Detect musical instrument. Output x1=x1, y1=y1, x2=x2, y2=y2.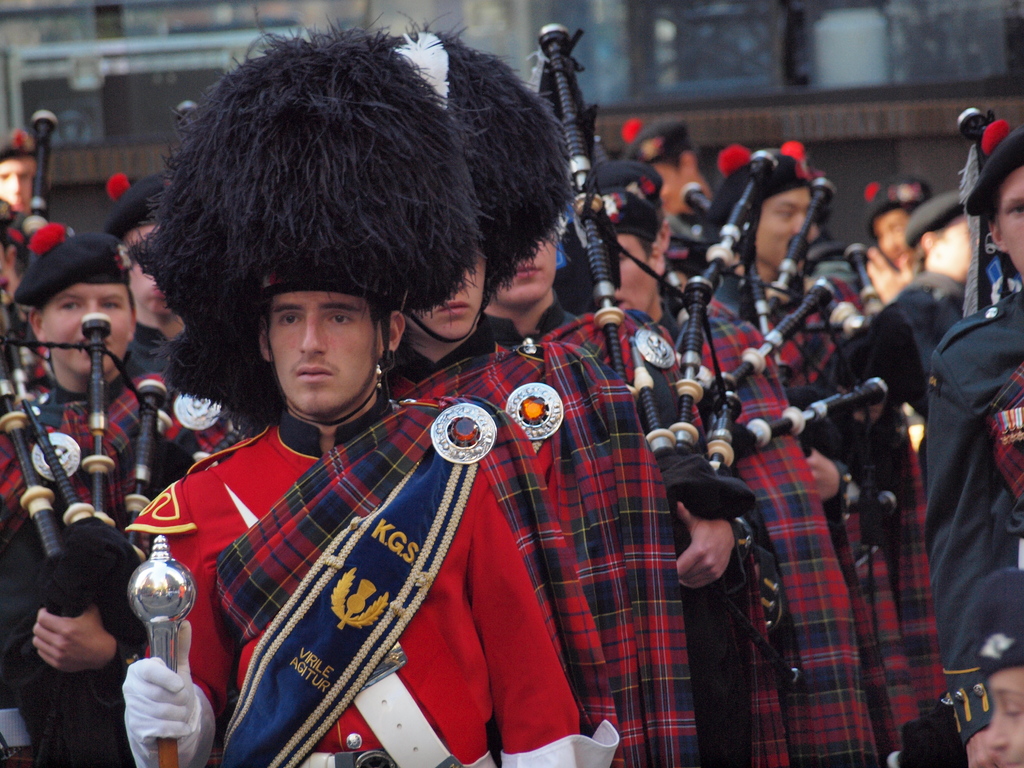
x1=18, y1=99, x2=65, y2=253.
